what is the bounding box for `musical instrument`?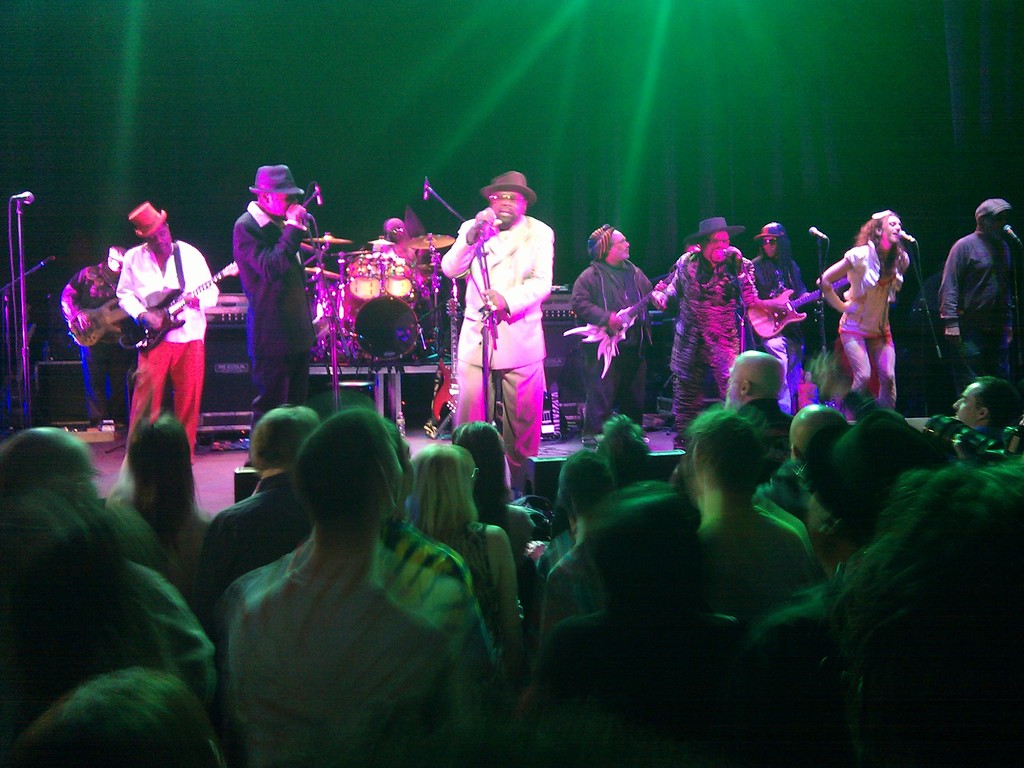
<region>383, 253, 417, 298</region>.
